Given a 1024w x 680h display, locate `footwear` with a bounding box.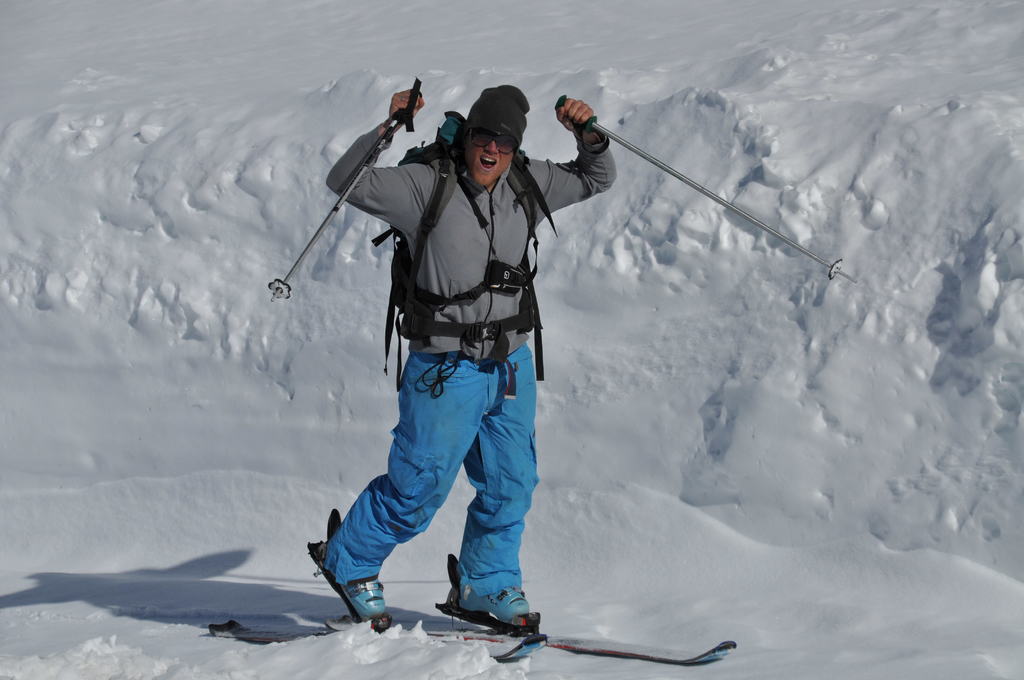
Located: 456 580 531 626.
